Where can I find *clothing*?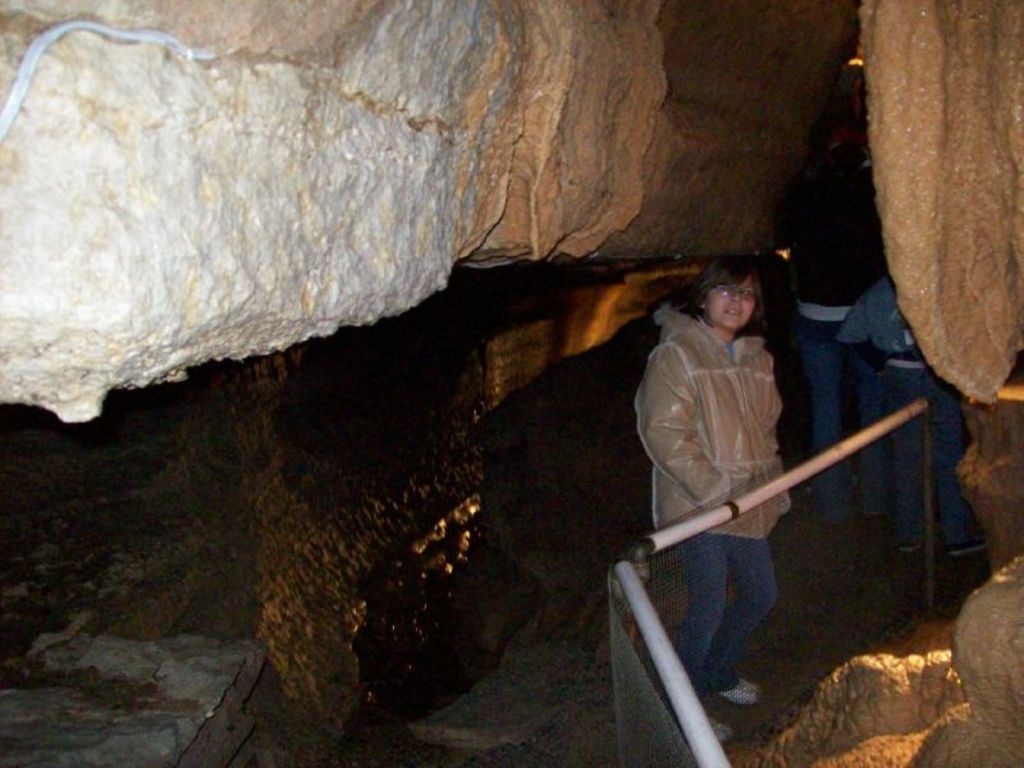
You can find it at {"x1": 786, "y1": 227, "x2": 896, "y2": 529}.
